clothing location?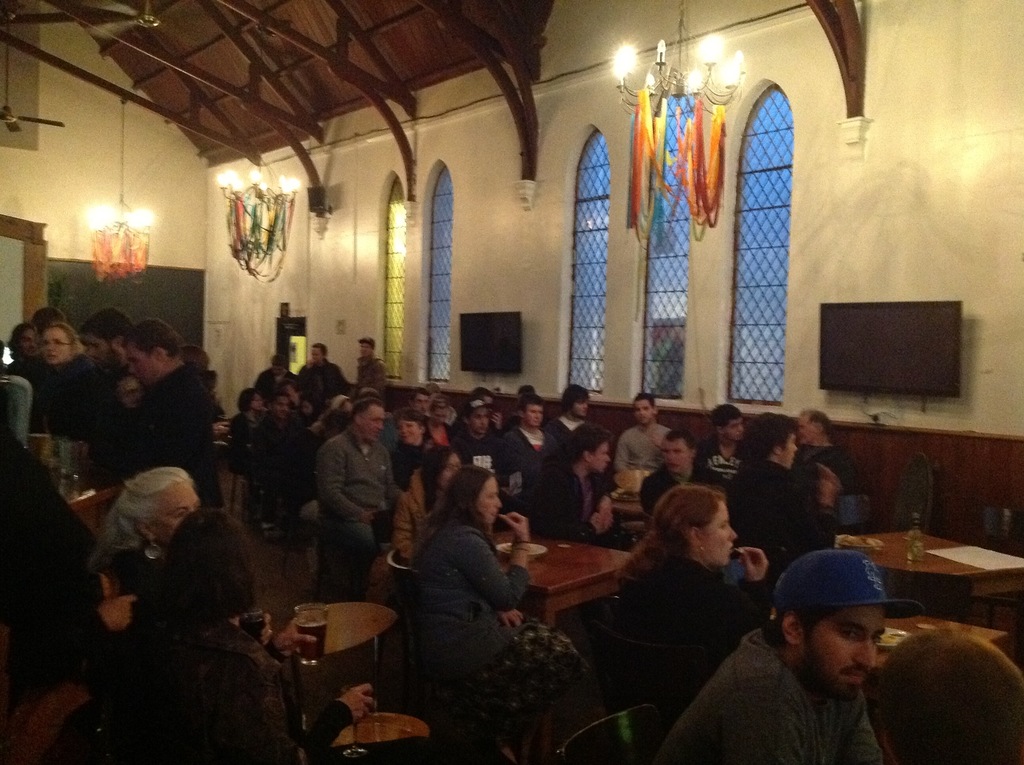
(316,428,403,586)
